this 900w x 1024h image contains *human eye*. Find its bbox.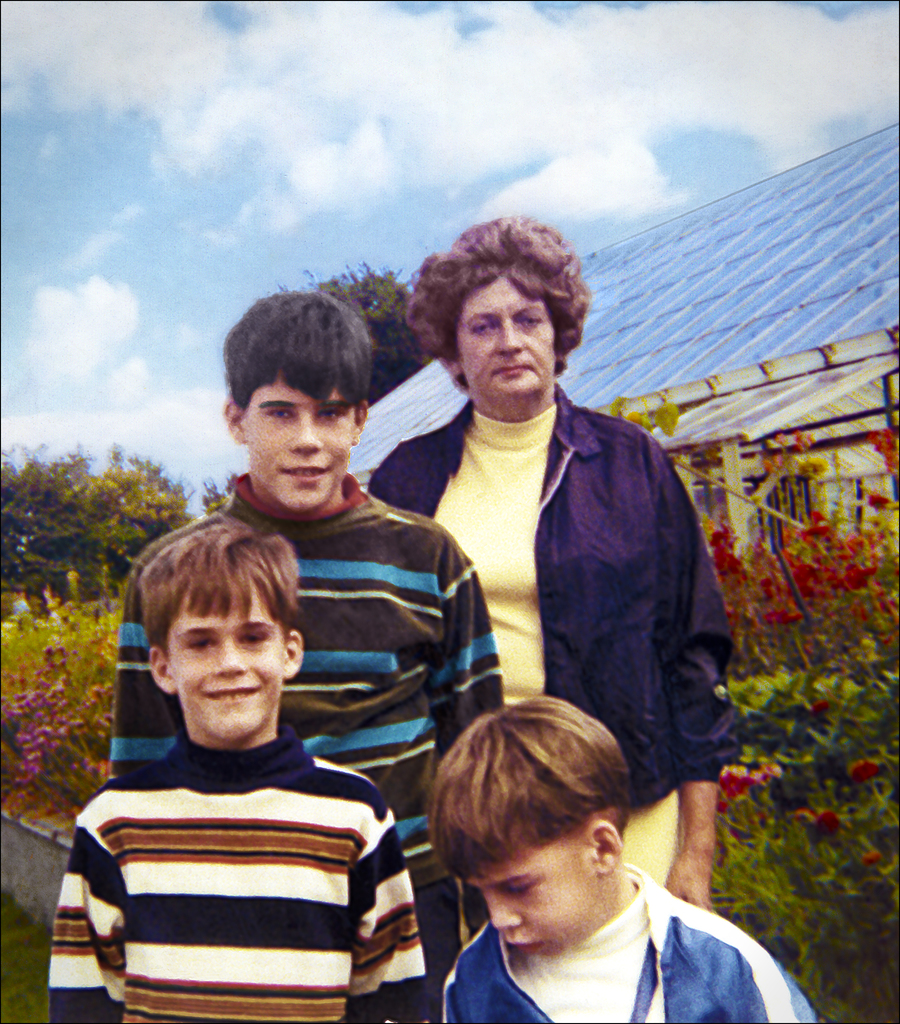
(left=181, top=634, right=215, bottom=652).
